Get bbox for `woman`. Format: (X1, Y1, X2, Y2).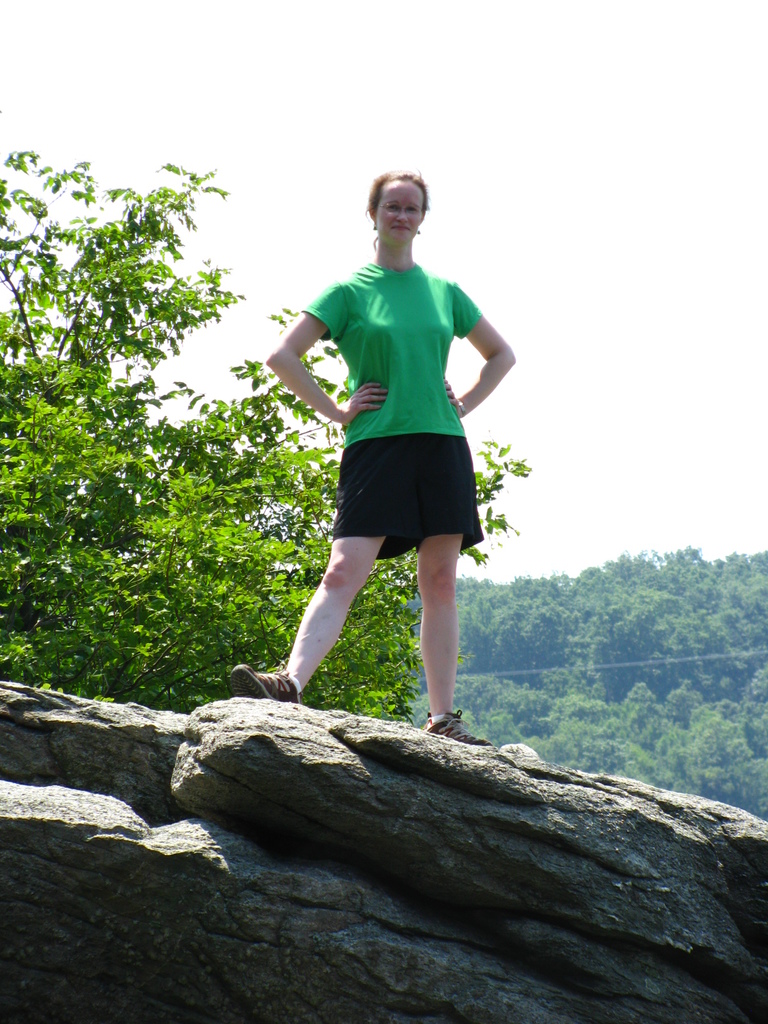
(212, 166, 517, 740).
